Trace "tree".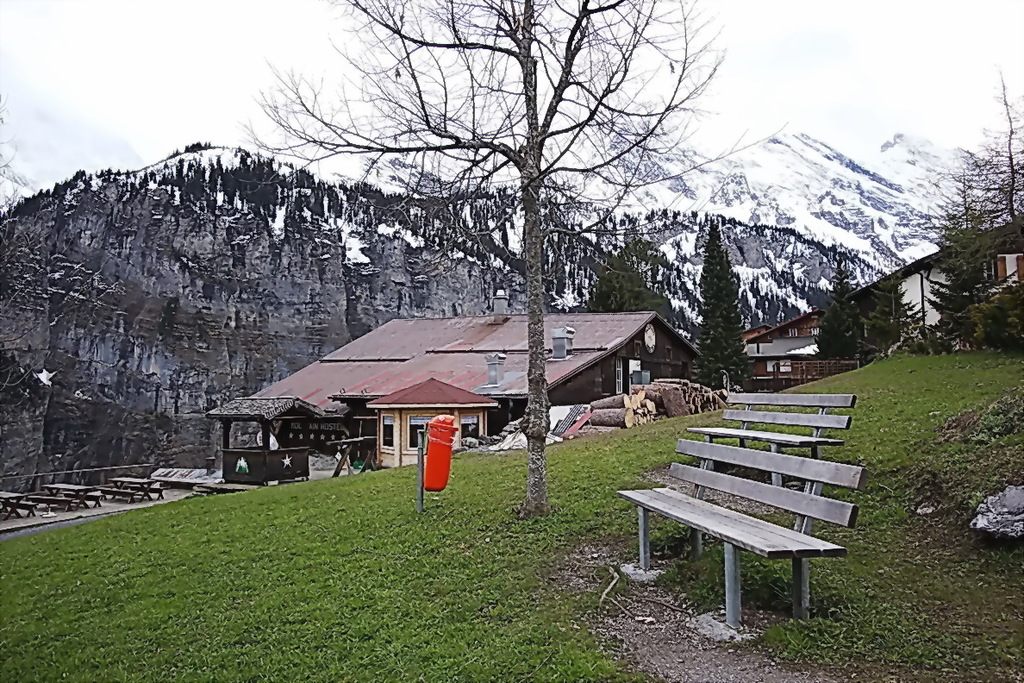
Traced to <bbox>696, 219, 756, 399</bbox>.
